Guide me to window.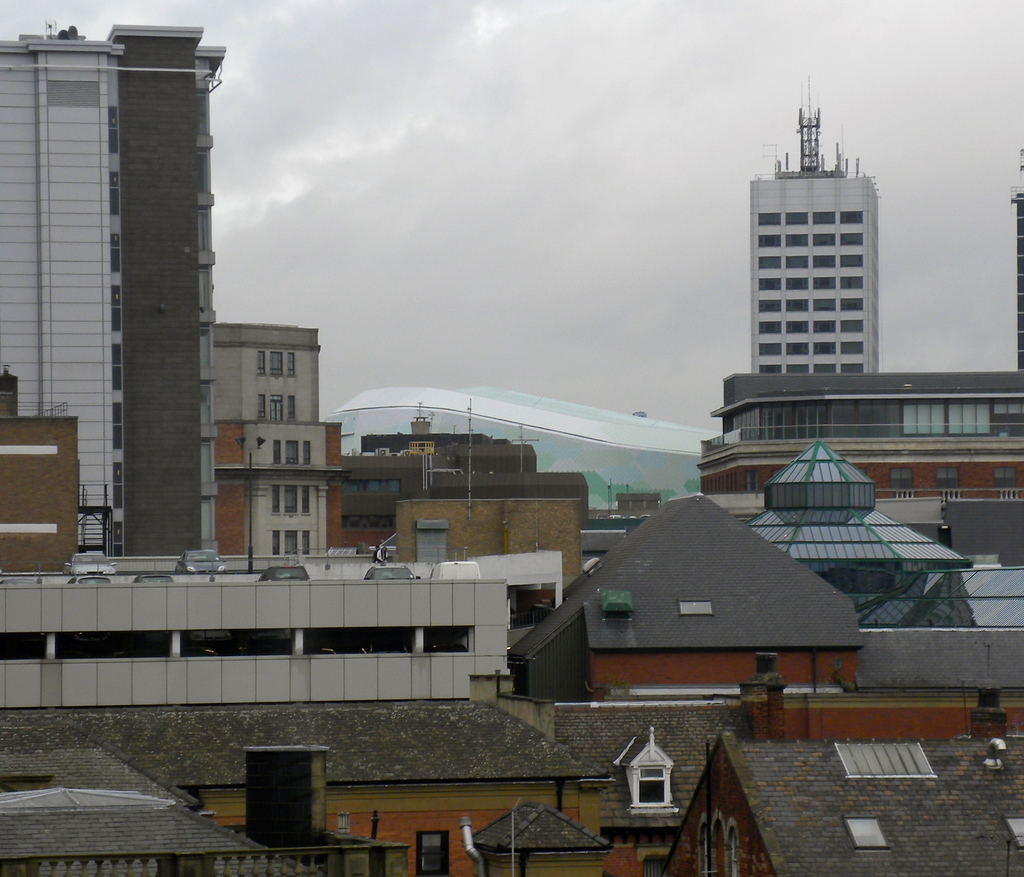
Guidance: bbox(625, 732, 678, 816).
